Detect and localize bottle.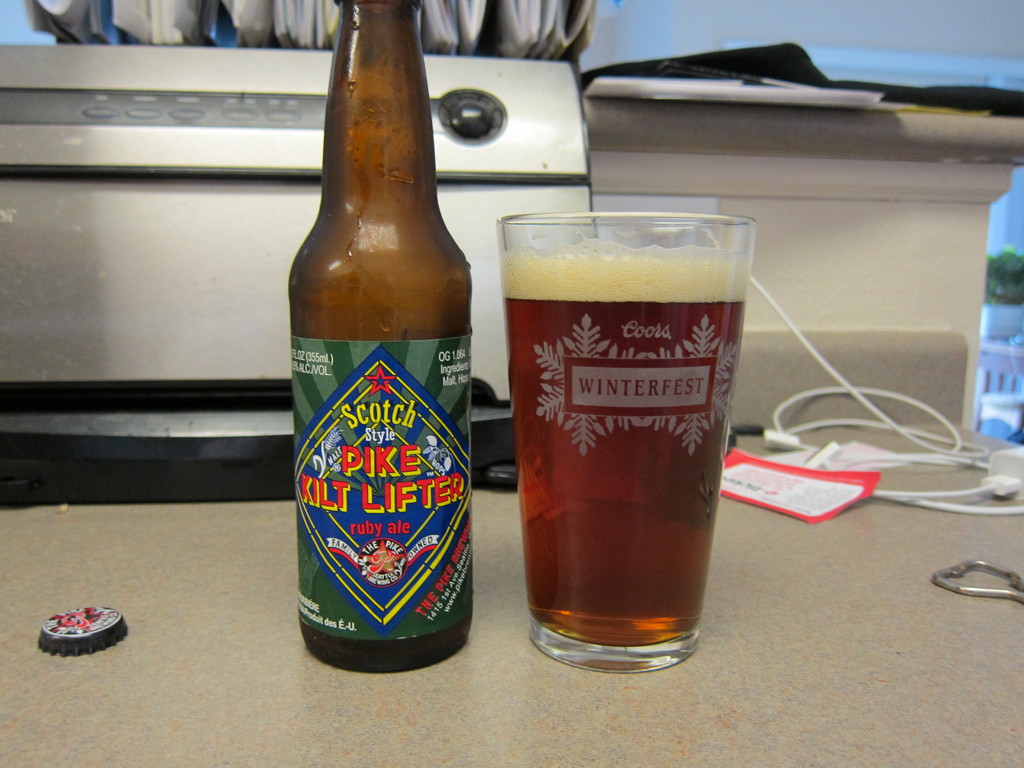
Localized at (285, 0, 477, 678).
